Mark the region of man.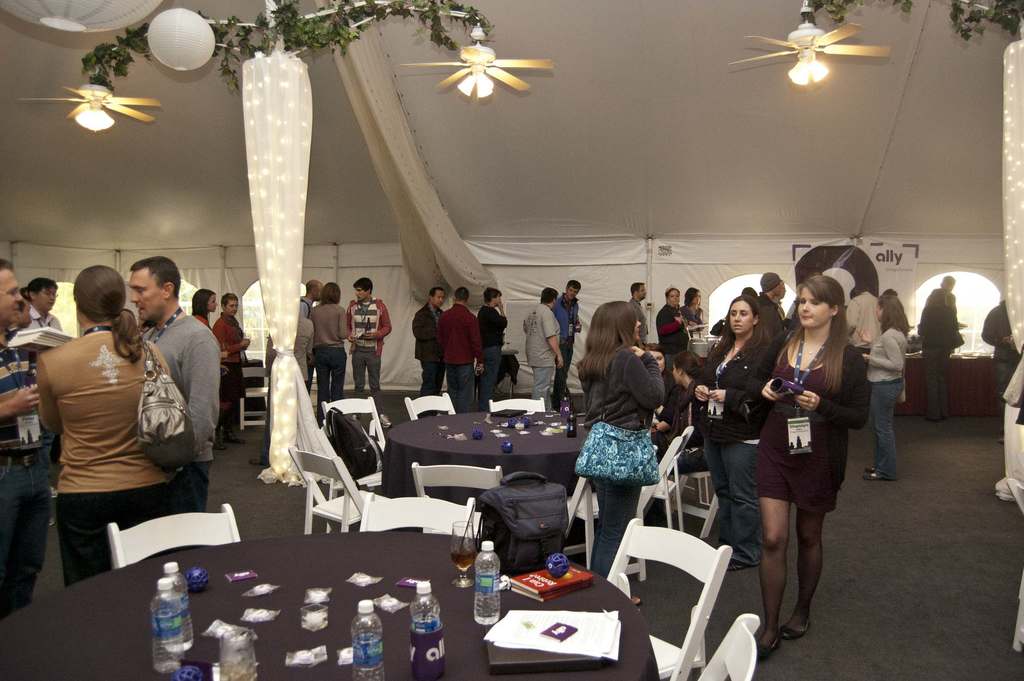
Region: Rect(433, 286, 488, 411).
